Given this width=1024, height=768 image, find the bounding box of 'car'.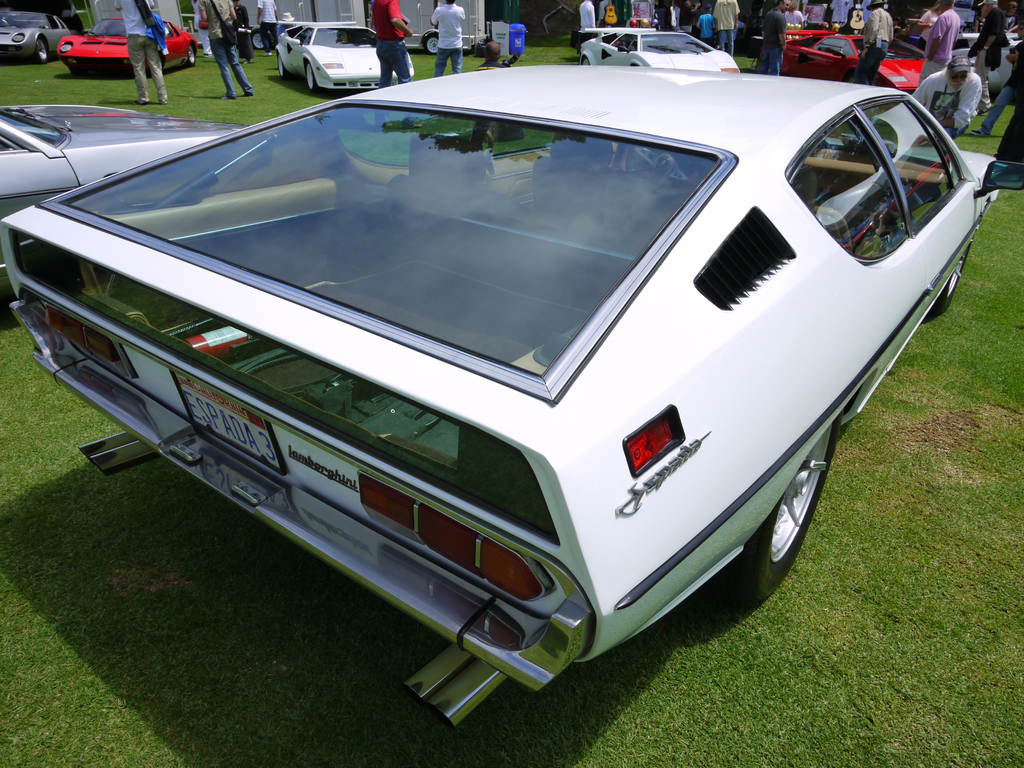
locate(55, 17, 198, 76).
